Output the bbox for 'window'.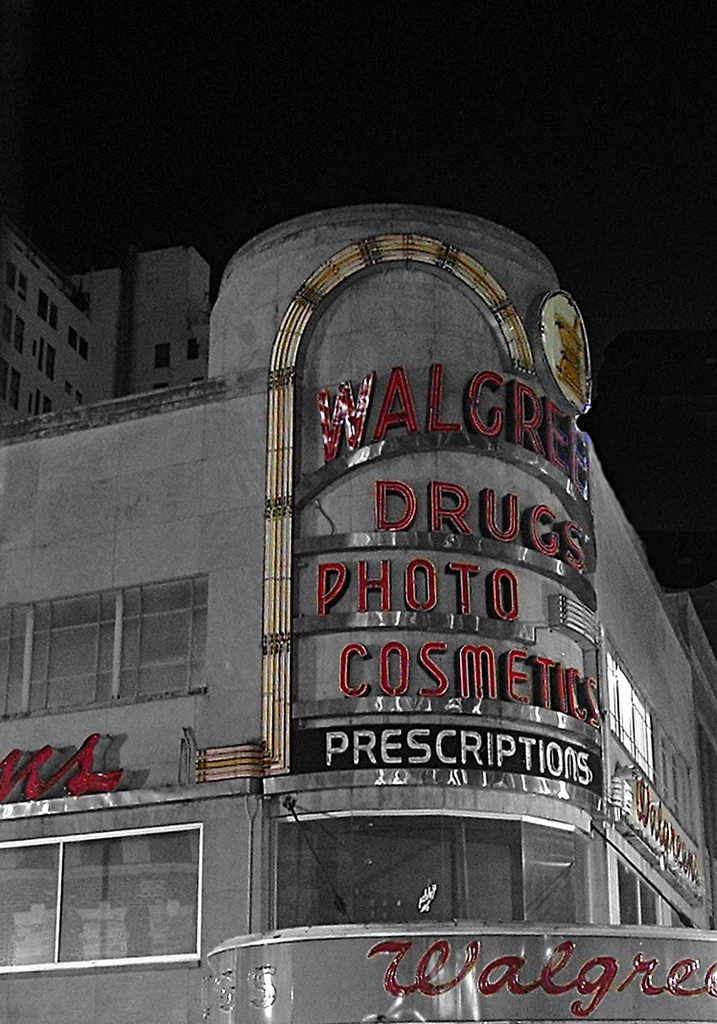
[5, 303, 26, 353].
